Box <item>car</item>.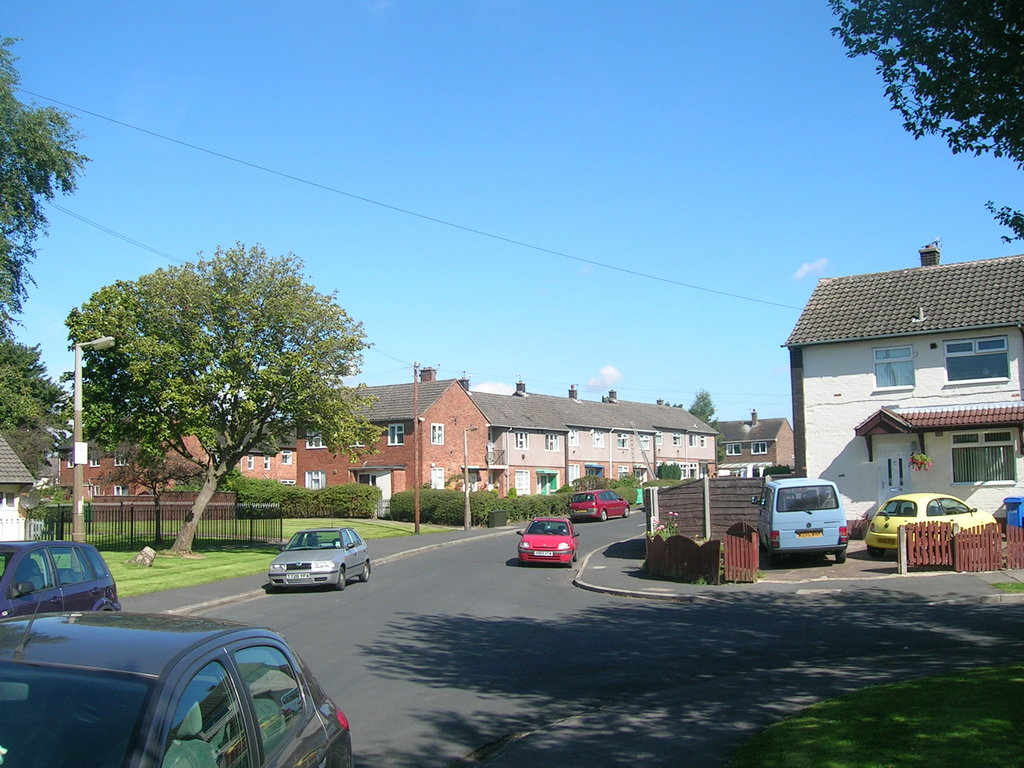
x1=0, y1=534, x2=129, y2=627.
